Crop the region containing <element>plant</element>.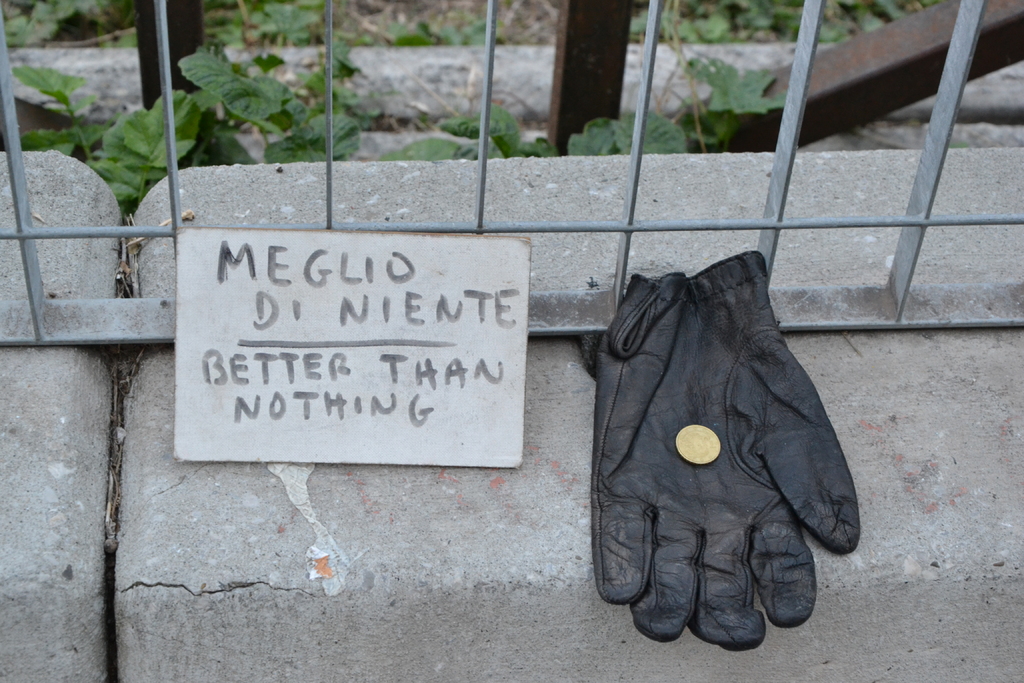
Crop region: [x1=6, y1=0, x2=134, y2=55].
